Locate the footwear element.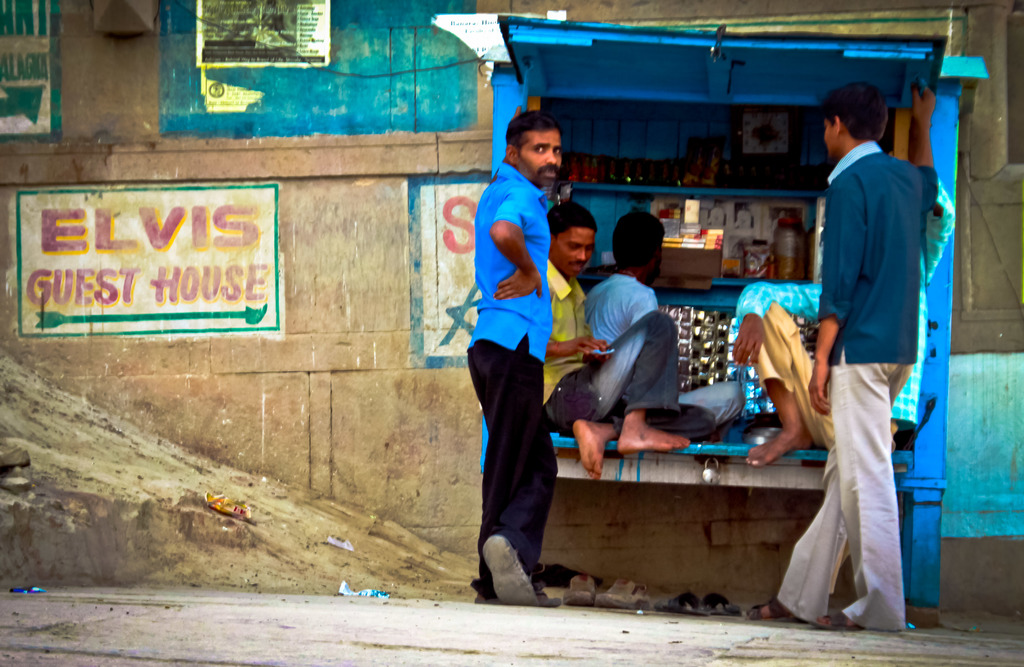
Element bbox: l=746, t=597, r=814, b=627.
